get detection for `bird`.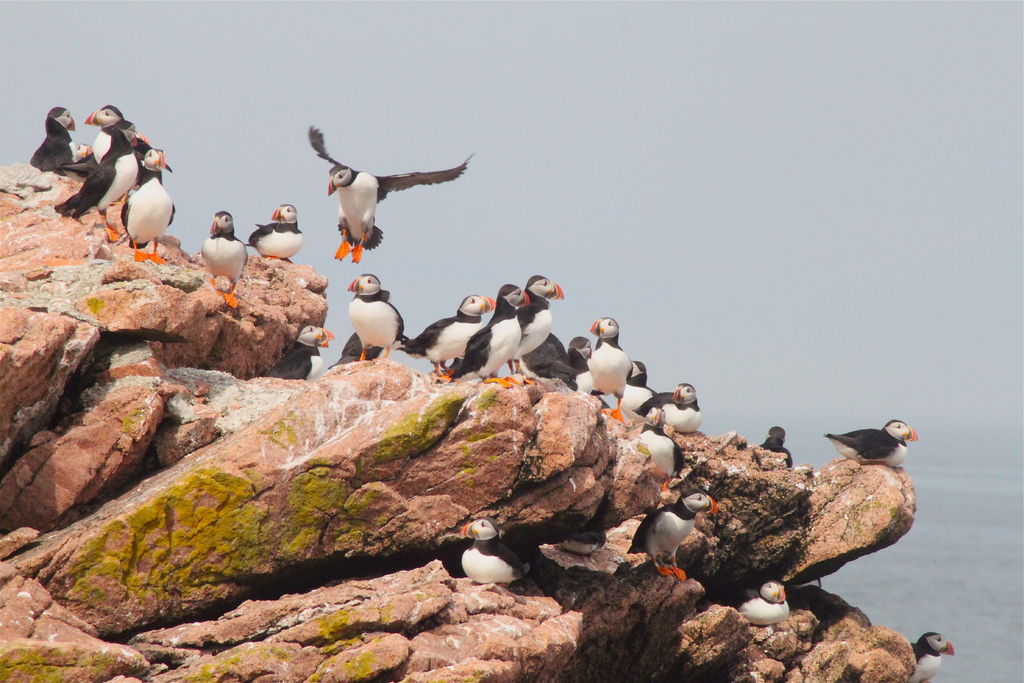
Detection: (x1=399, y1=296, x2=499, y2=380).
